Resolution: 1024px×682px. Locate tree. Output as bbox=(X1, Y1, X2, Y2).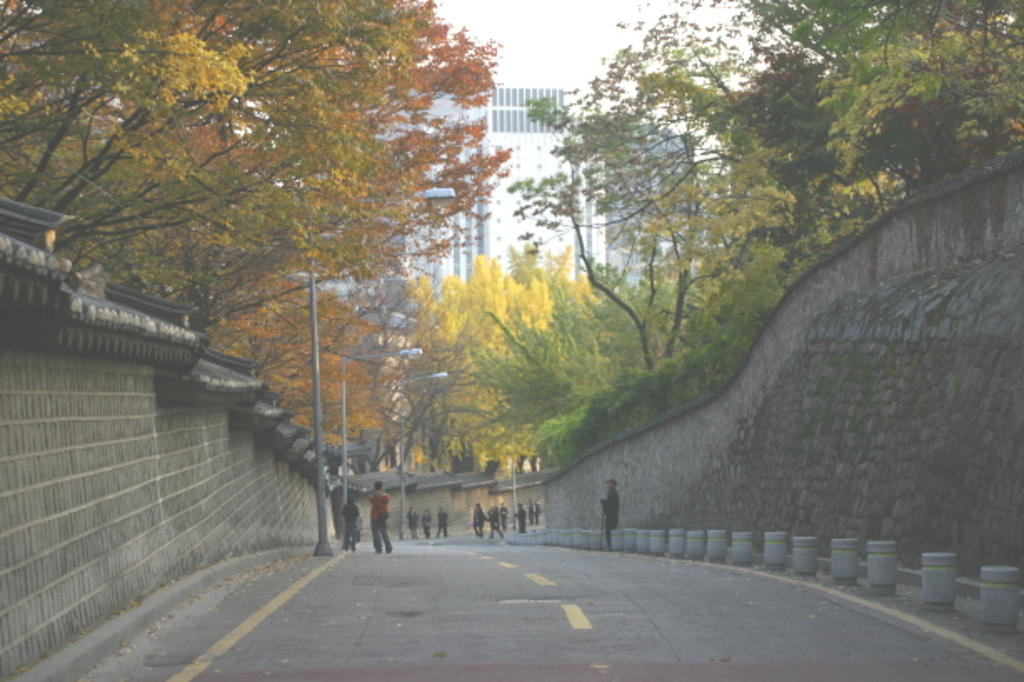
bbox=(178, 278, 394, 487).
